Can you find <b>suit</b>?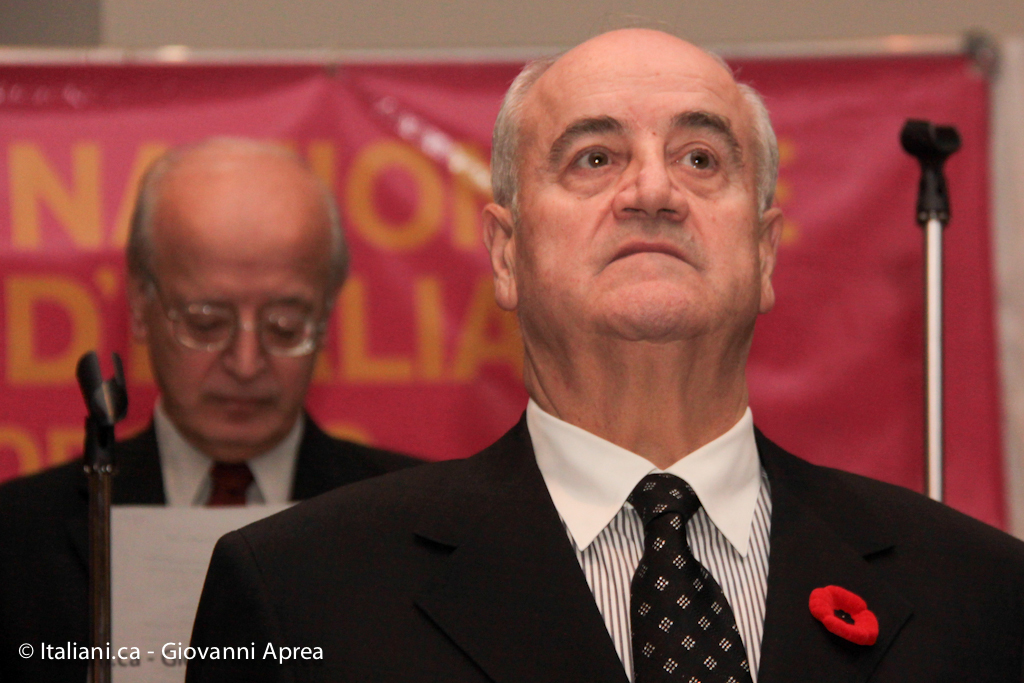
Yes, bounding box: 244/375/935/674.
